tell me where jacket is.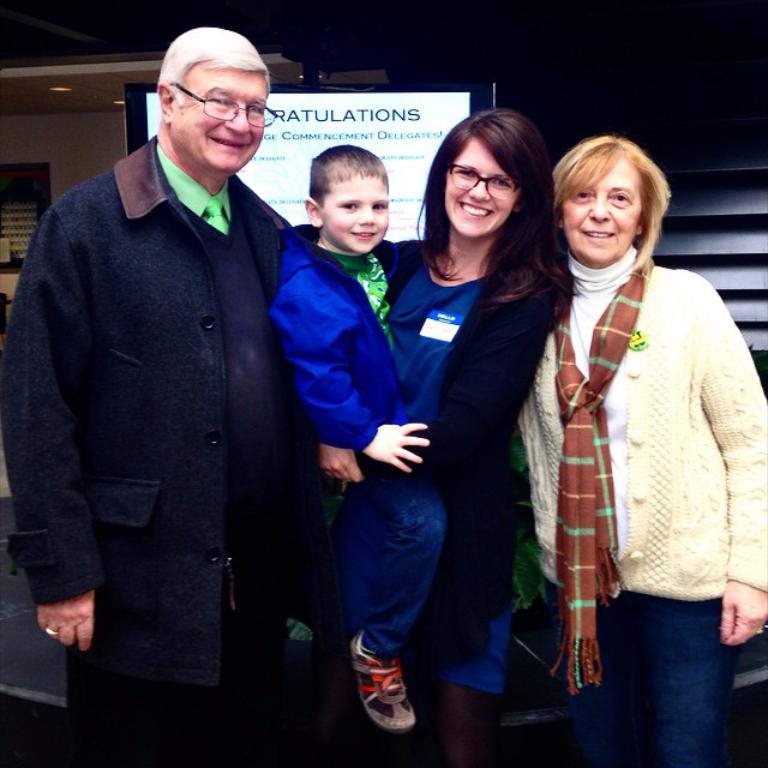
jacket is at (left=382, top=228, right=564, bottom=644).
